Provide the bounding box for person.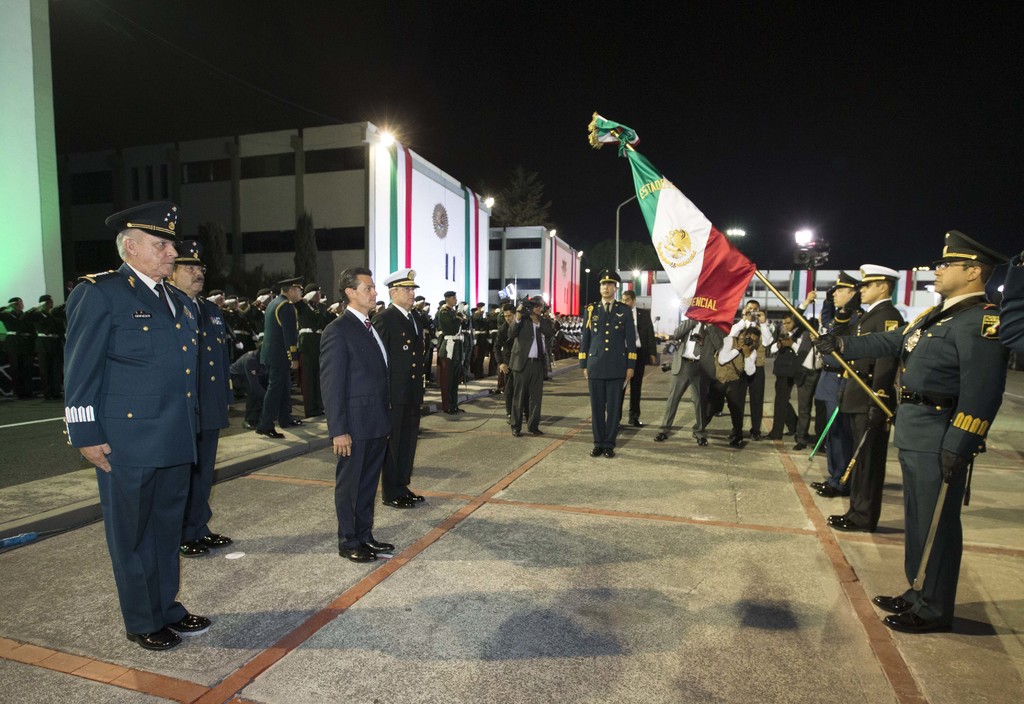
893/242/1007/656.
